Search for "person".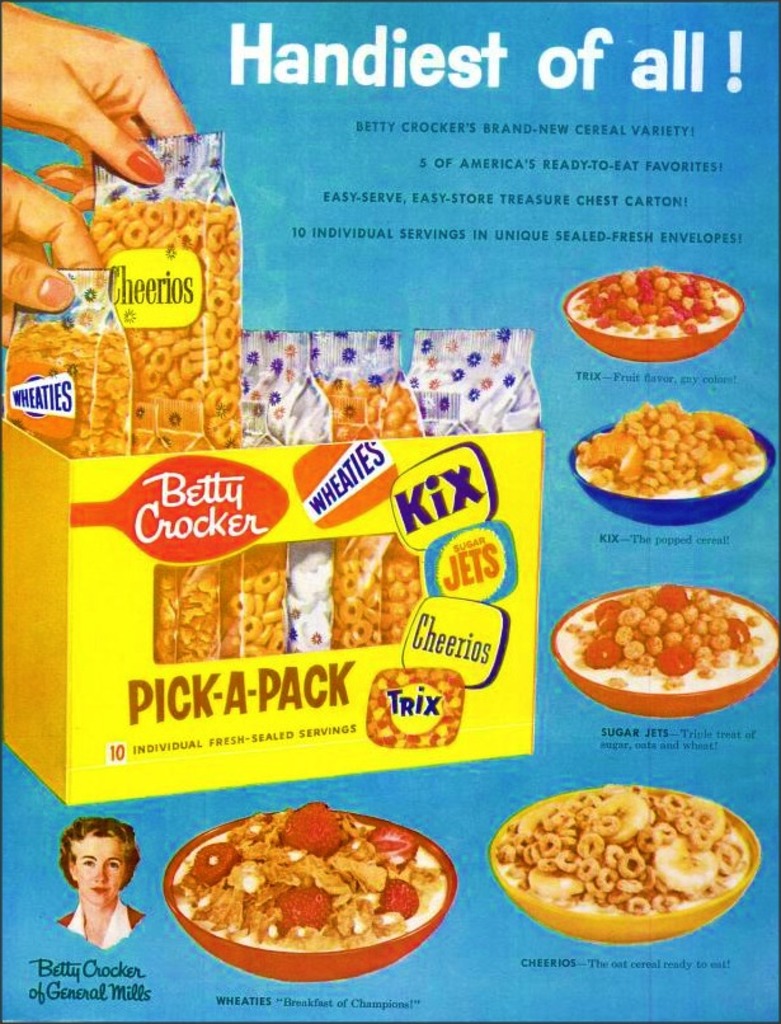
Found at <bbox>58, 821, 150, 949</bbox>.
